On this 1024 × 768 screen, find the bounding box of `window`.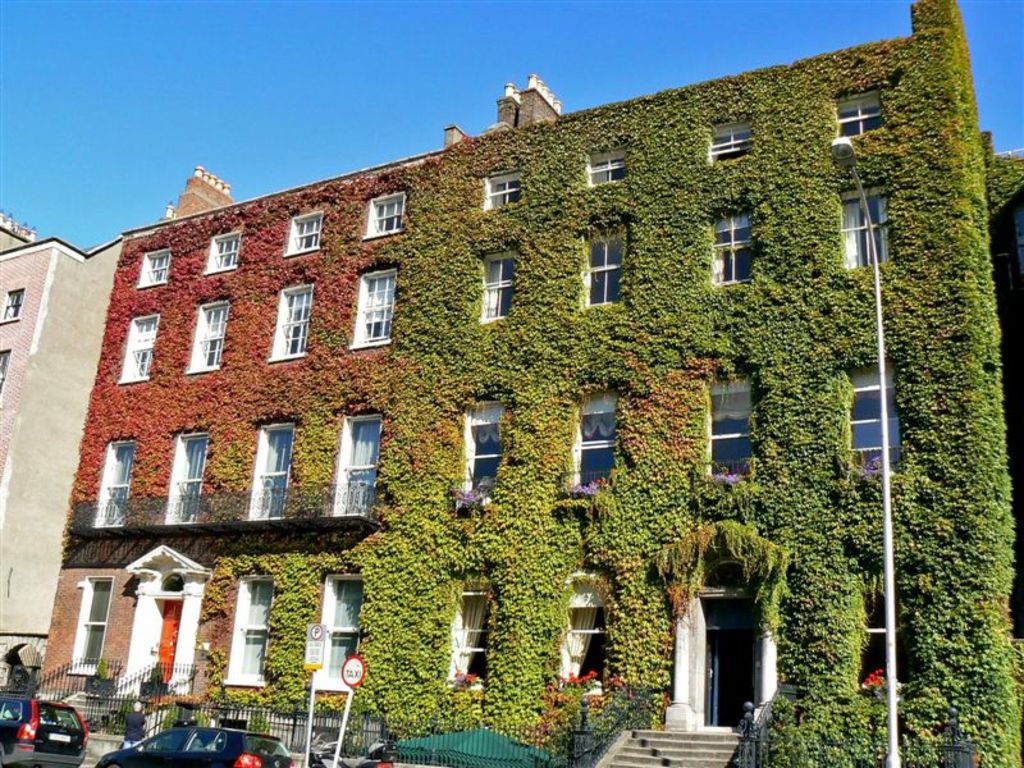
Bounding box: {"x1": 351, "y1": 257, "x2": 396, "y2": 356}.
